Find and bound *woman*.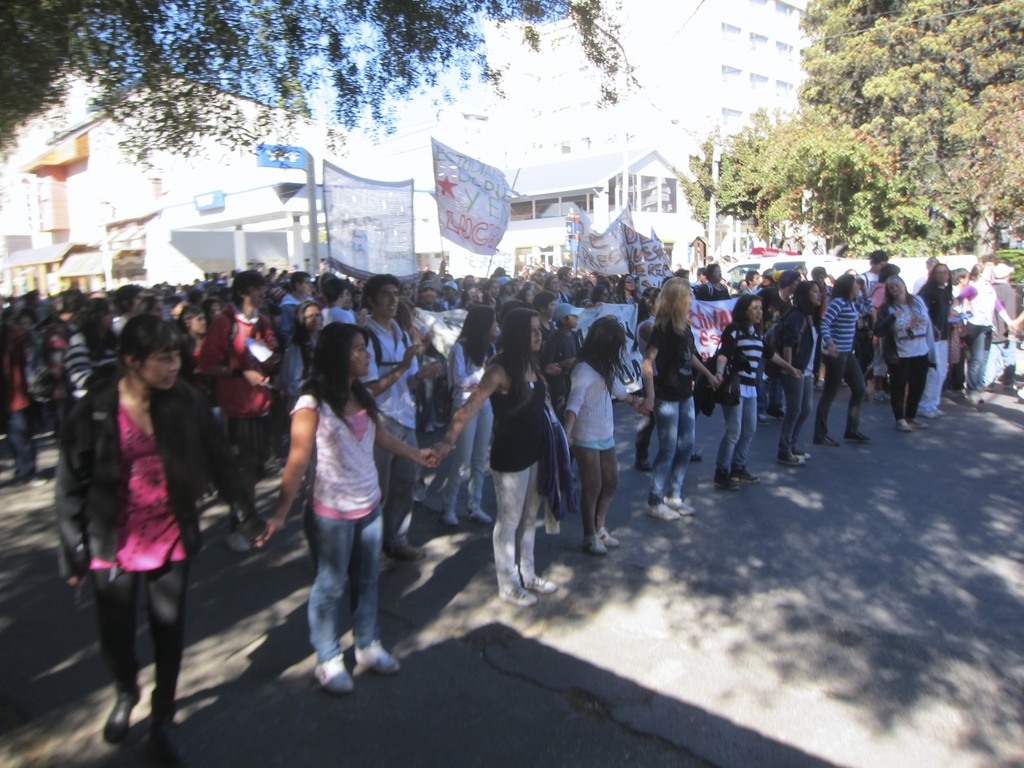
Bound: x1=717 y1=291 x2=802 y2=488.
